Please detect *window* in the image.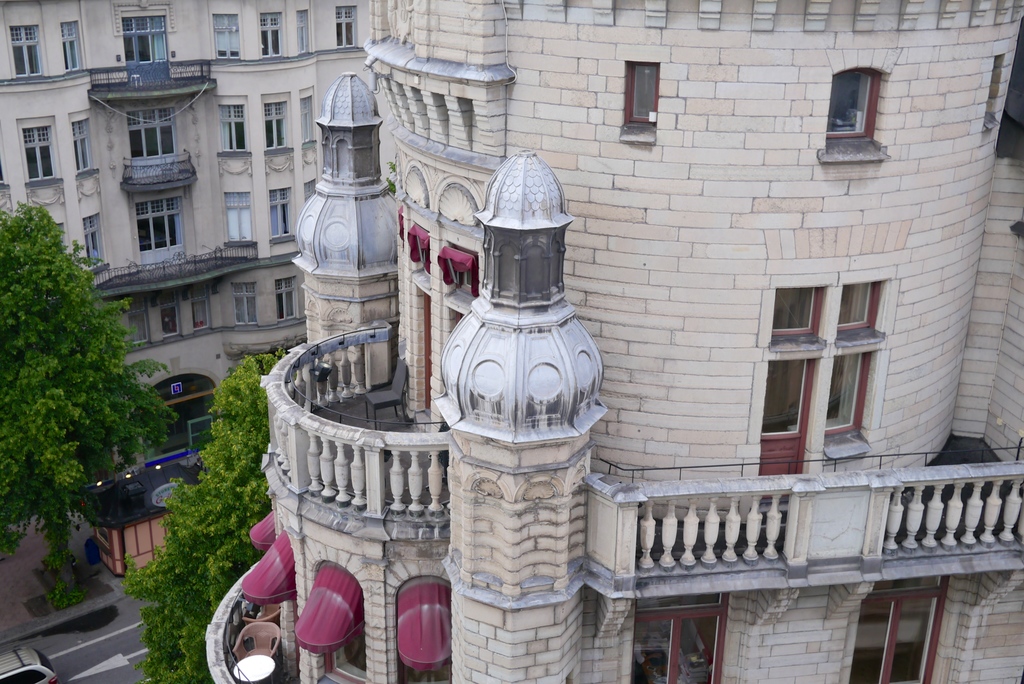
box=[206, 11, 237, 63].
